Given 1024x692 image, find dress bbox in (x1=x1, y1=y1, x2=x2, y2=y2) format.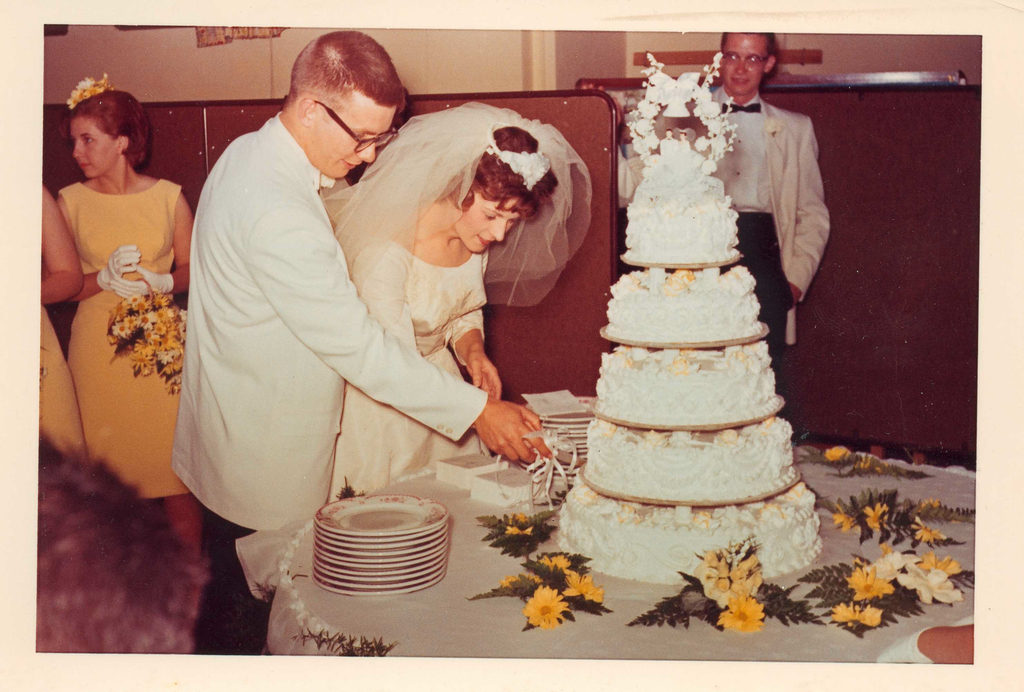
(x1=52, y1=172, x2=184, y2=506).
